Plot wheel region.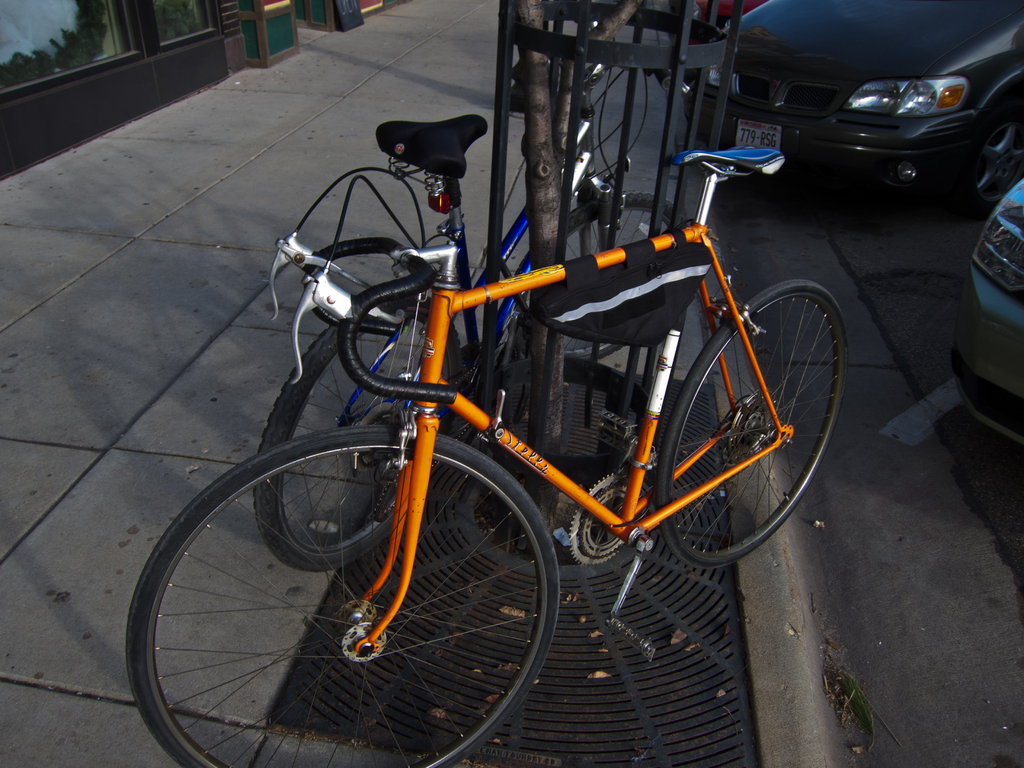
Plotted at region(129, 425, 560, 767).
